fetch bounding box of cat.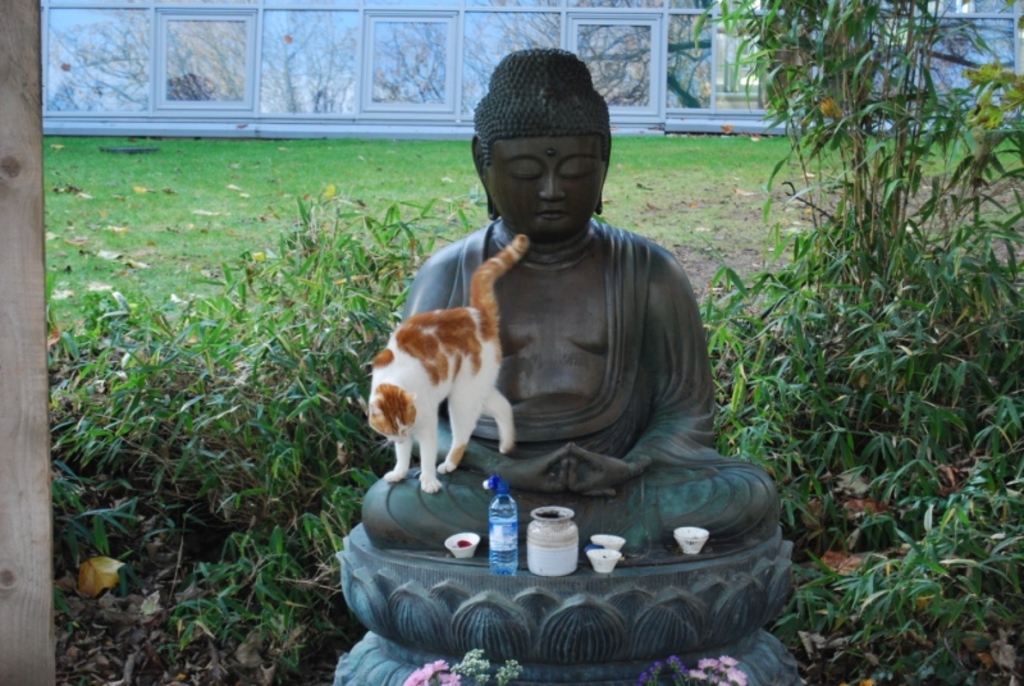
Bbox: {"left": 367, "top": 230, "right": 525, "bottom": 497}.
